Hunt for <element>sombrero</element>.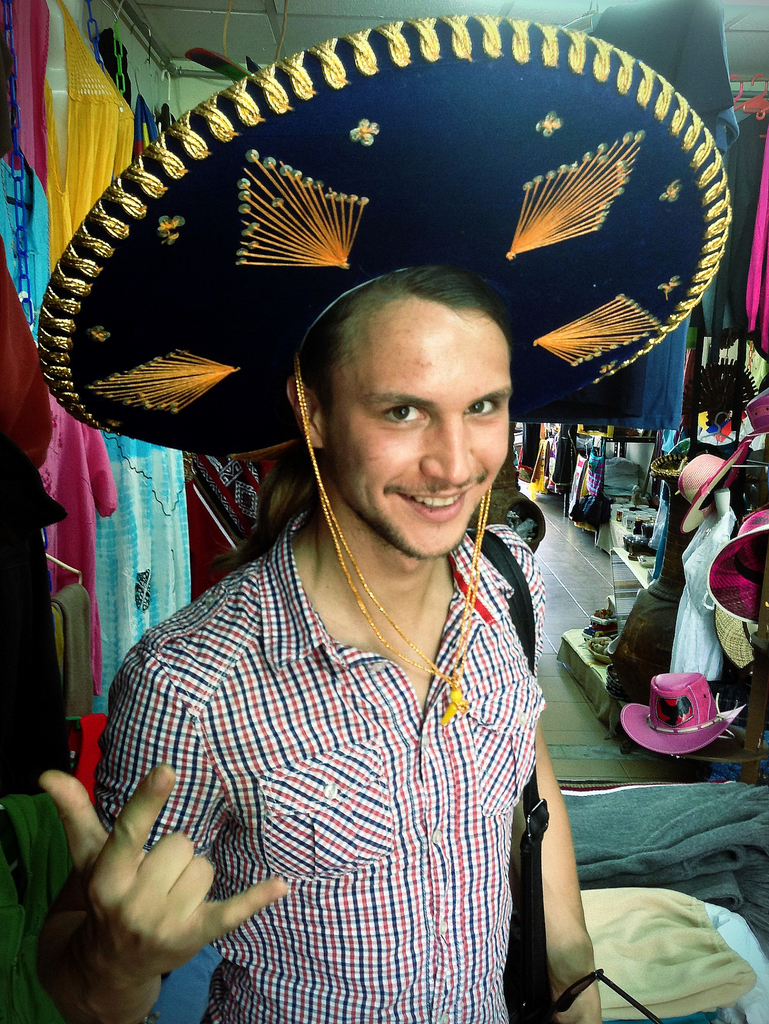
Hunted down at <region>34, 10, 733, 718</region>.
